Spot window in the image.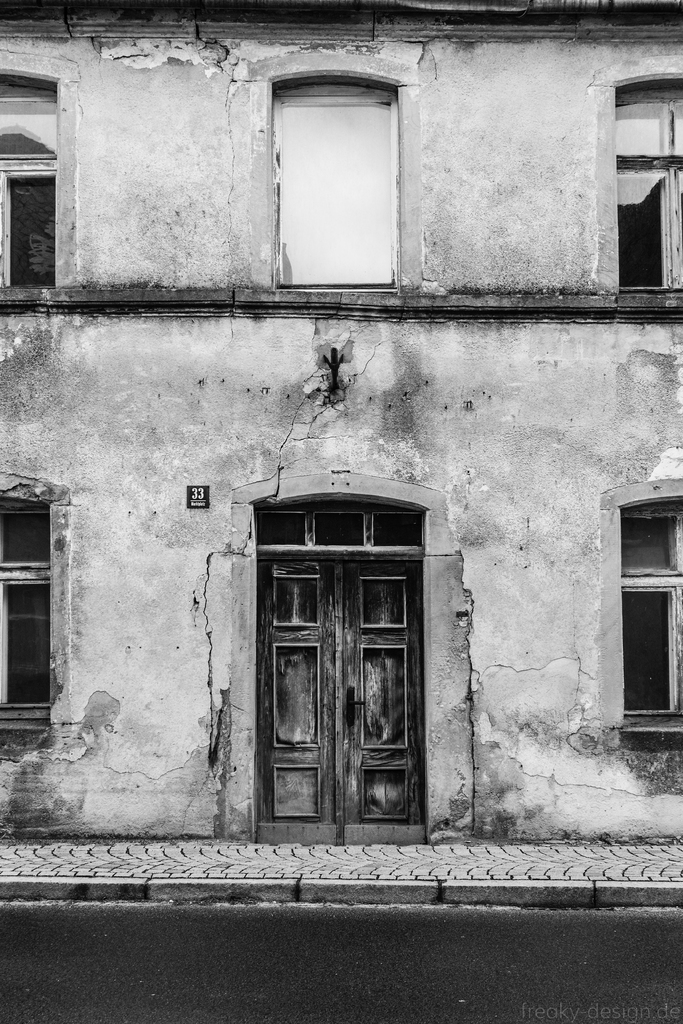
window found at box=[0, 463, 72, 758].
